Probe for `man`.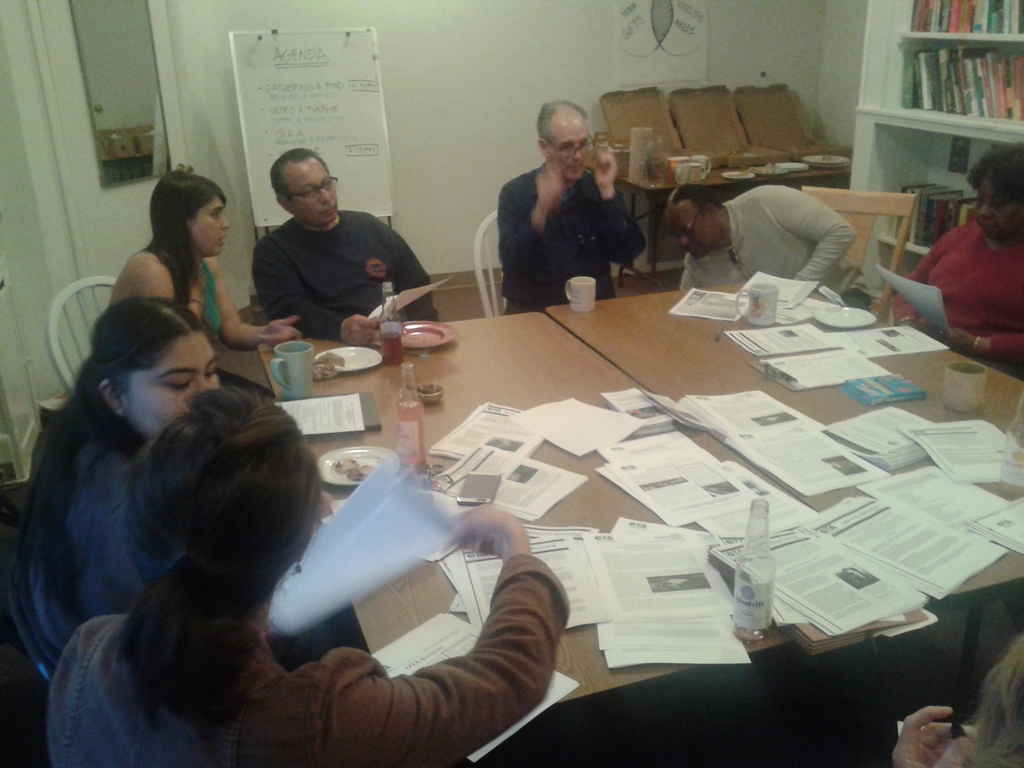
Probe result: bbox(662, 182, 856, 278).
